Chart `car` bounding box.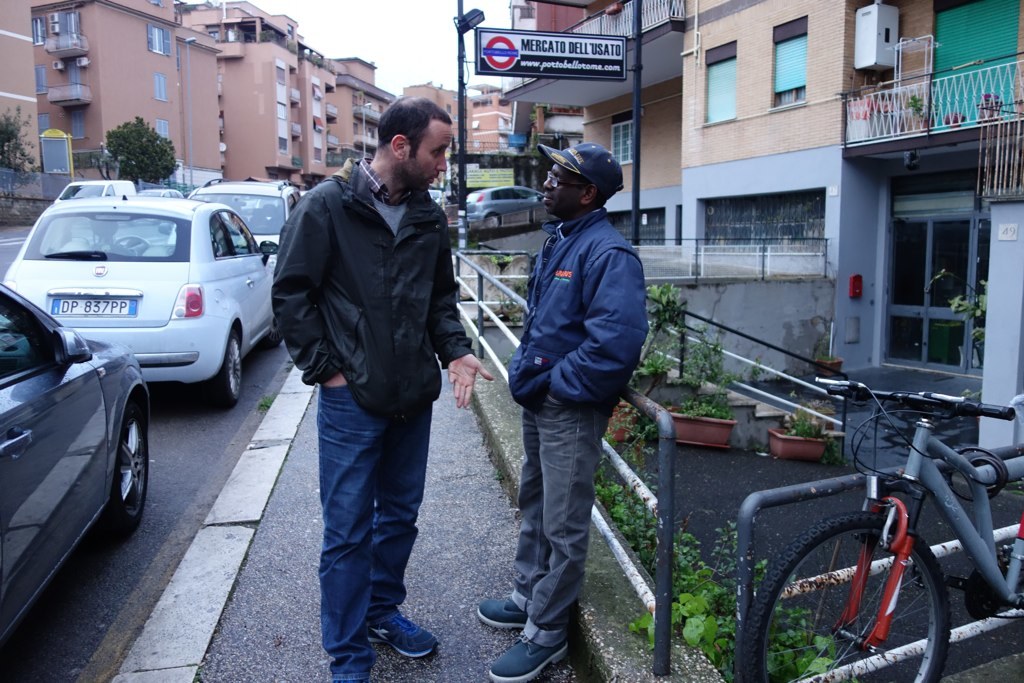
Charted: [left=137, top=188, right=183, bottom=222].
